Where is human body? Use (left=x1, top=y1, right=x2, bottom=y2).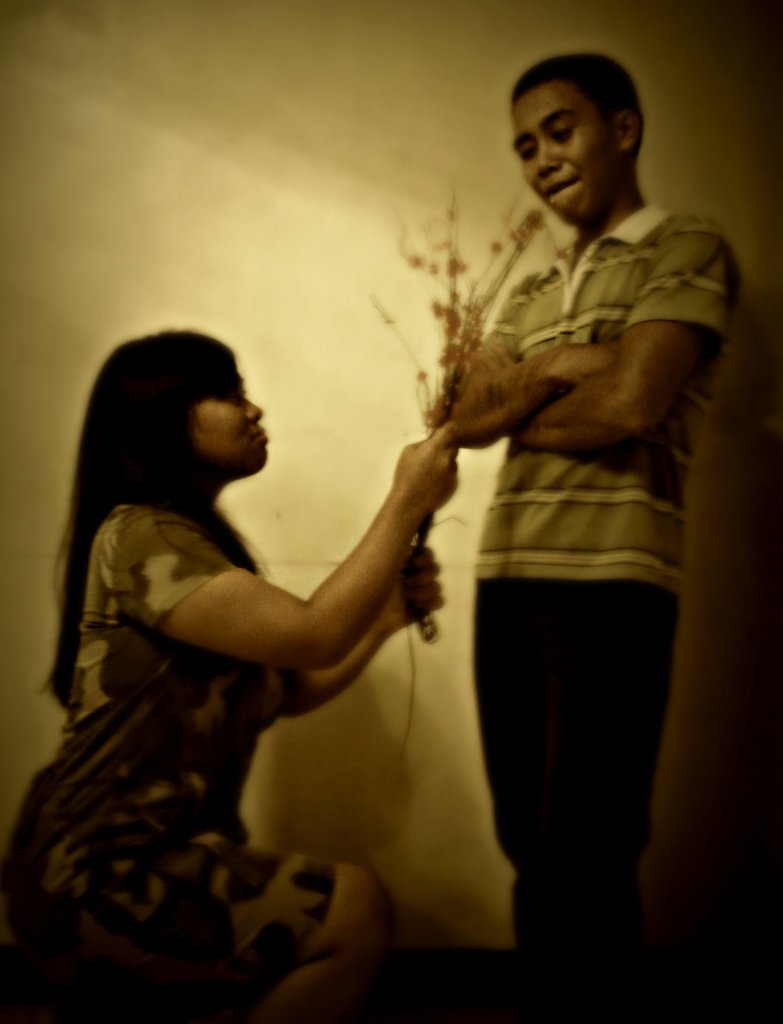
(left=44, top=318, right=437, bottom=993).
